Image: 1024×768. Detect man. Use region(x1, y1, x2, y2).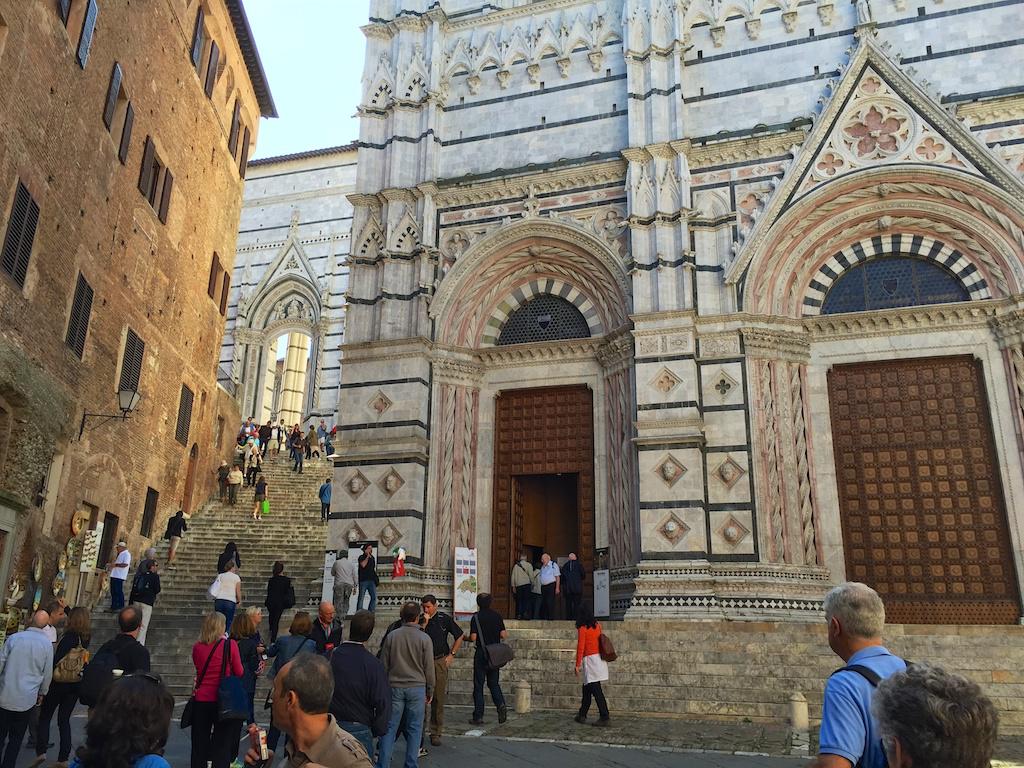
region(107, 540, 129, 609).
